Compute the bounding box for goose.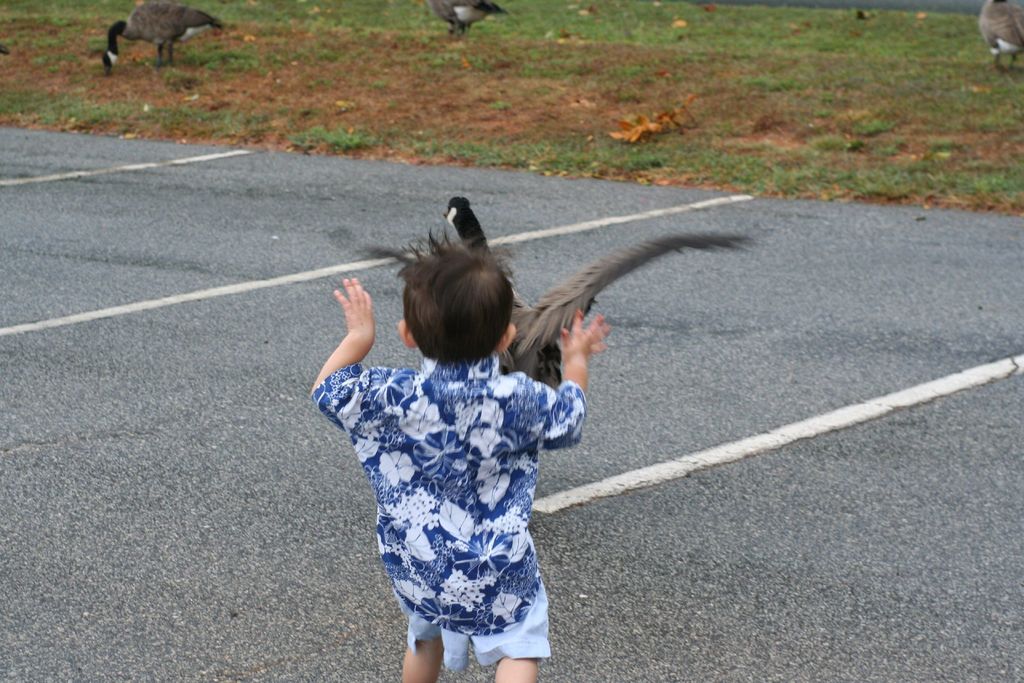
x1=977, y1=0, x2=1021, y2=67.
